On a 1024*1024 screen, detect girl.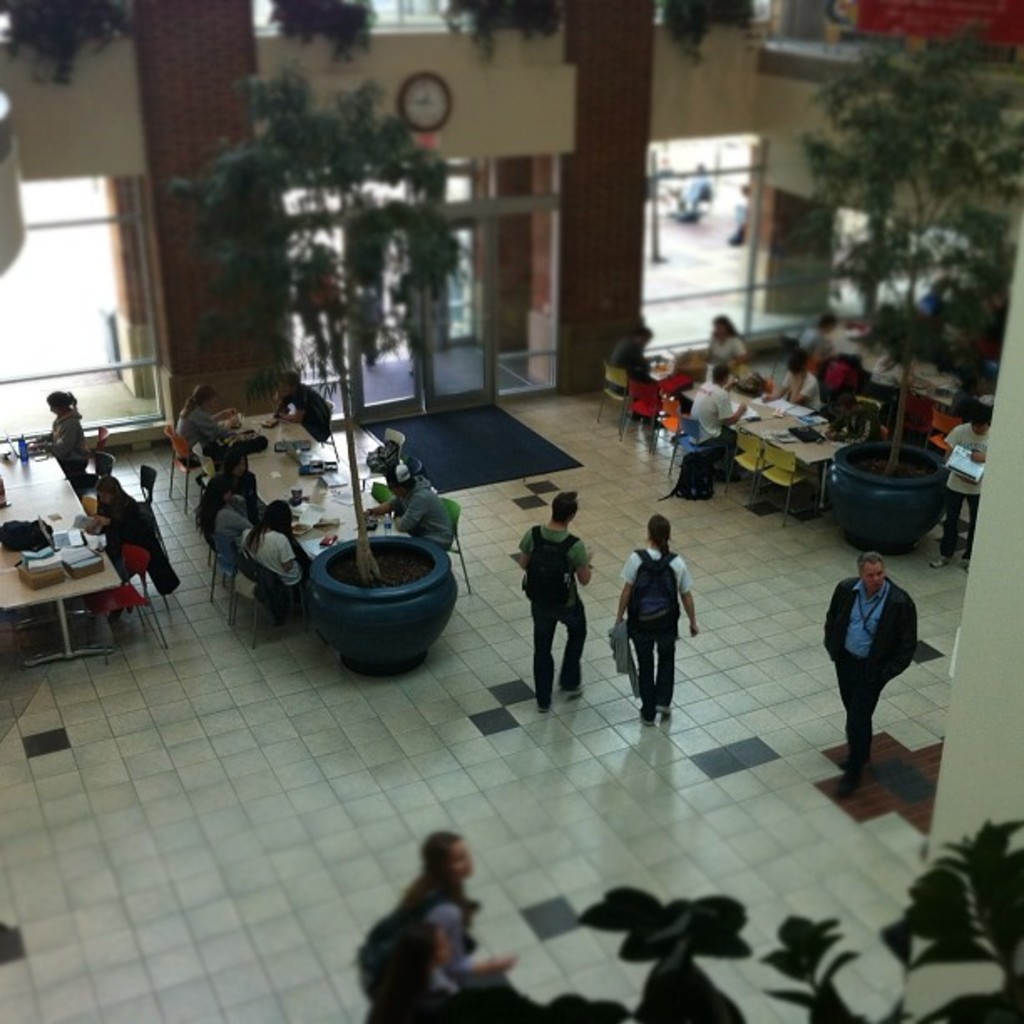
390 832 524 997.
